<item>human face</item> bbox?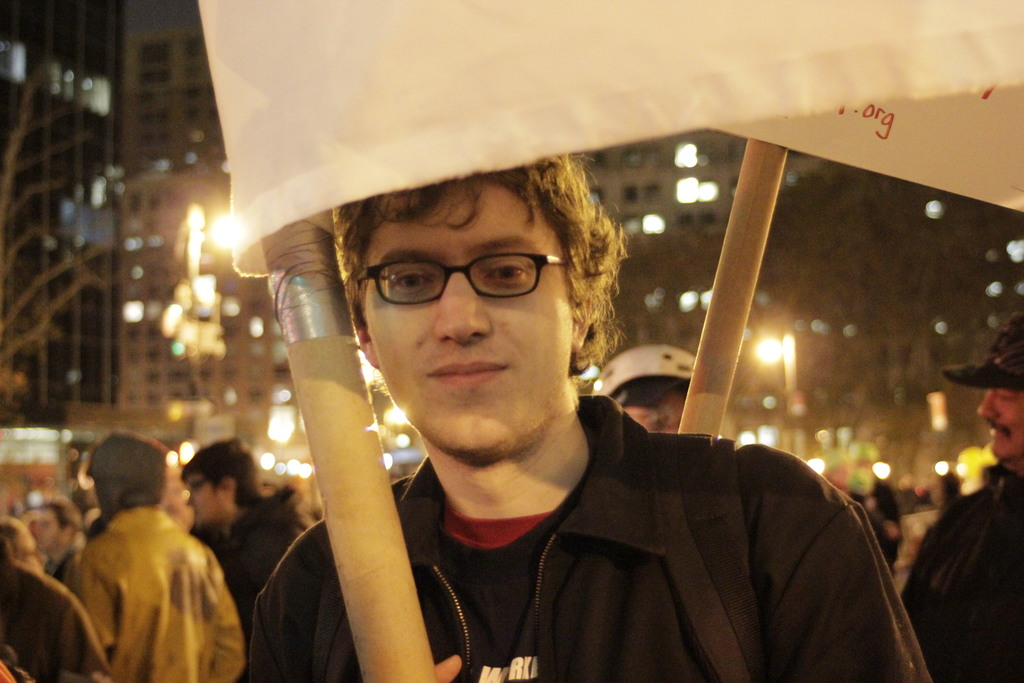
Rect(369, 177, 570, 462)
